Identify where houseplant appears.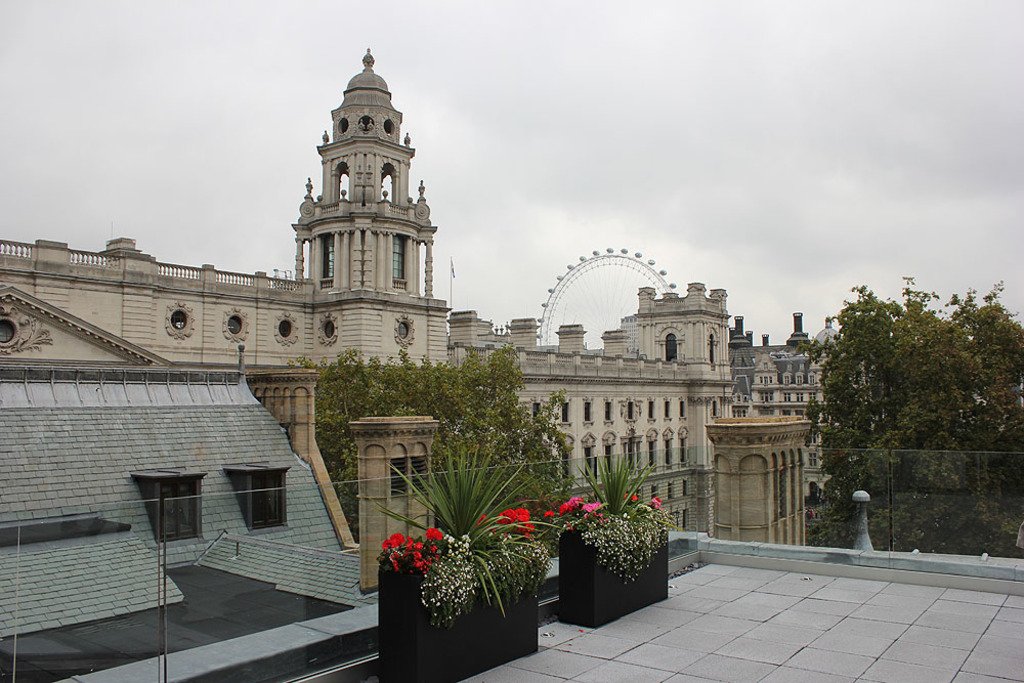
Appears at [x1=376, y1=440, x2=562, y2=682].
